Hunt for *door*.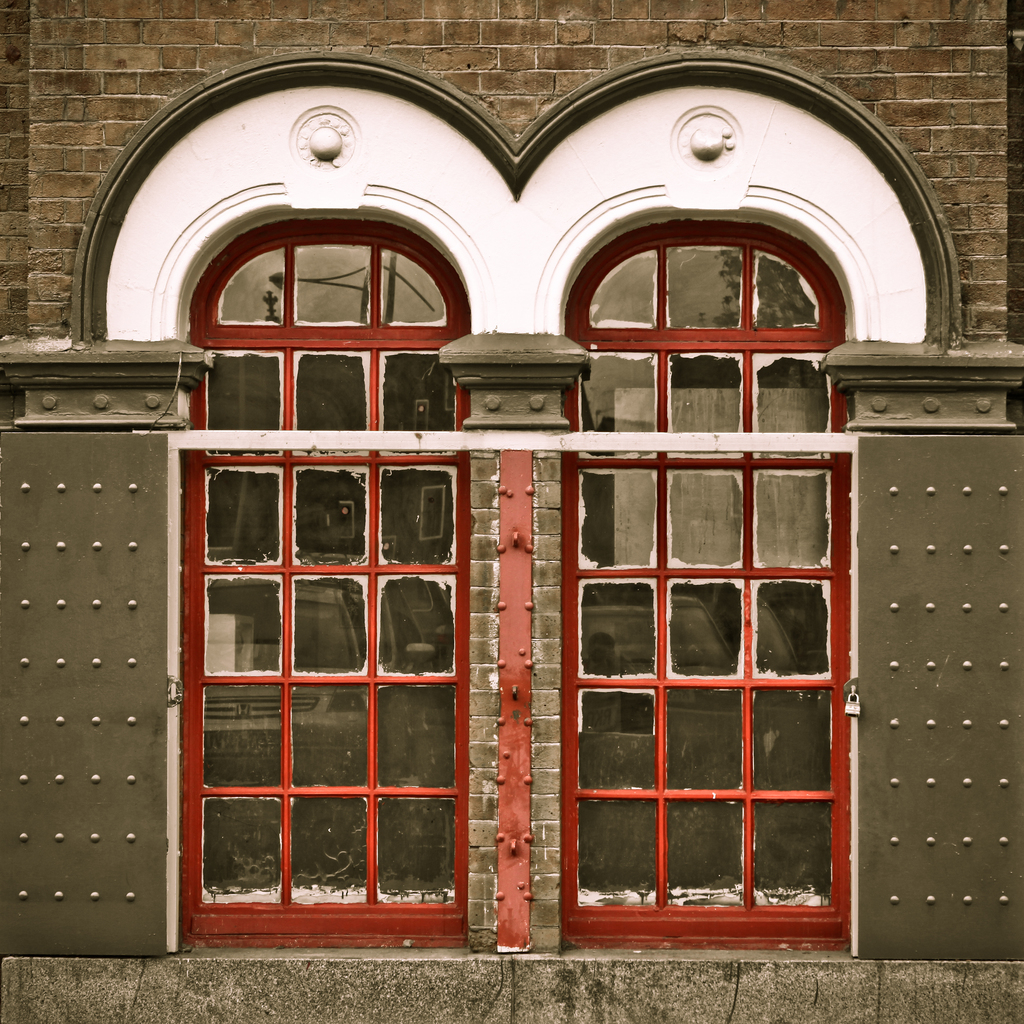
Hunted down at {"left": 209, "top": 302, "right": 838, "bottom": 960}.
